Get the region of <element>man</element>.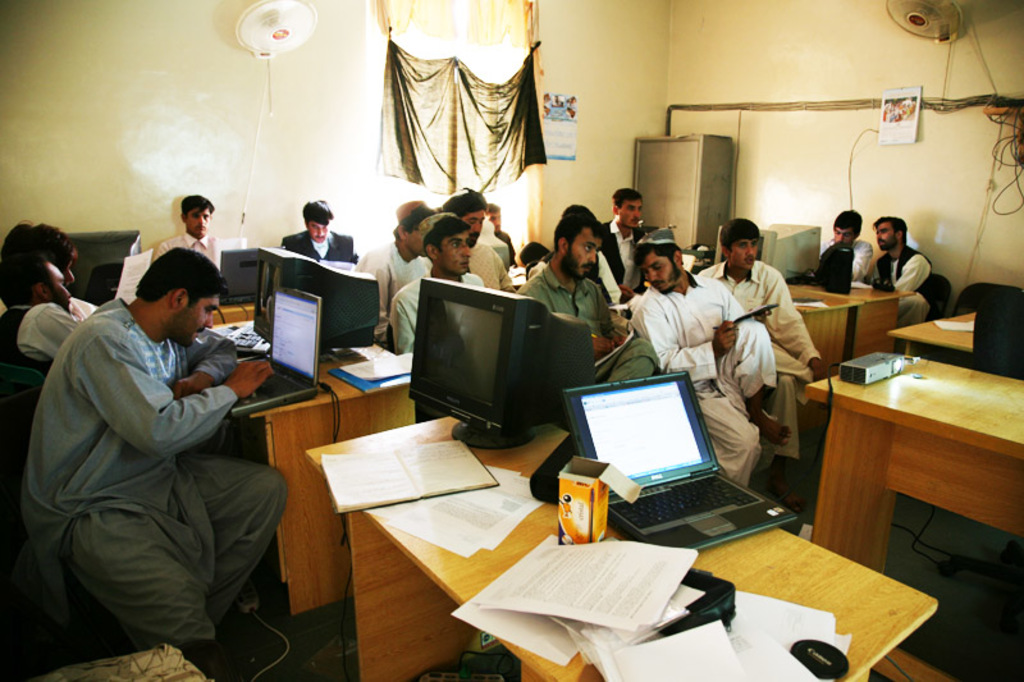
box=[865, 216, 932, 328].
